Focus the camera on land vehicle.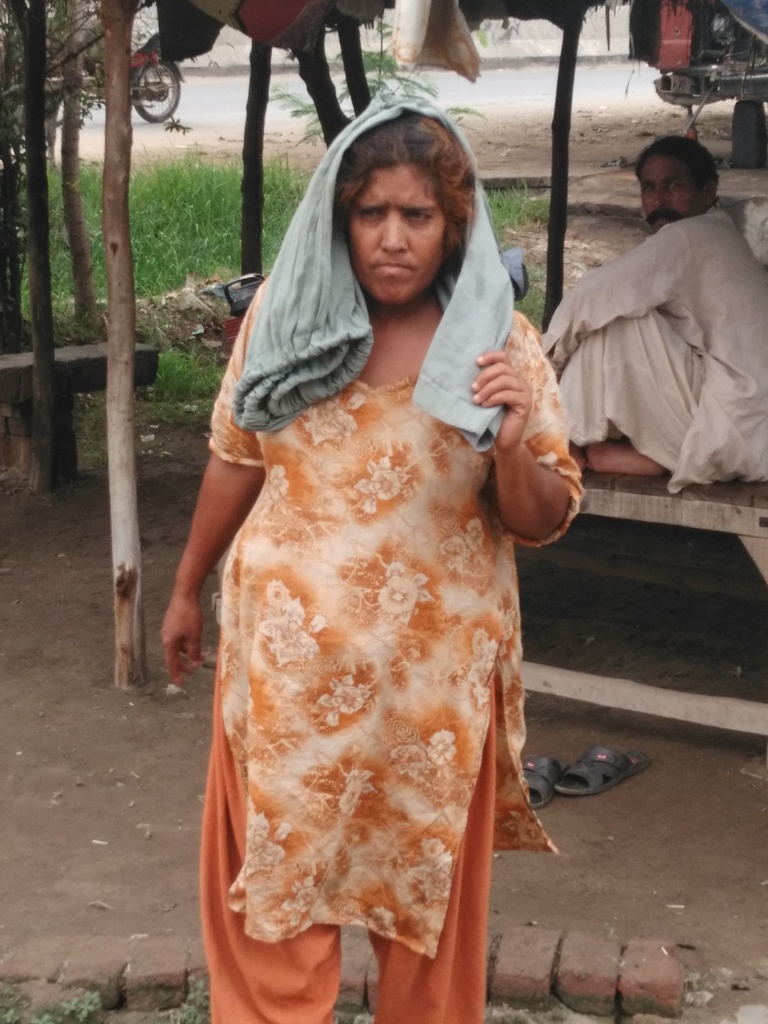
Focus region: l=47, t=30, r=186, b=123.
